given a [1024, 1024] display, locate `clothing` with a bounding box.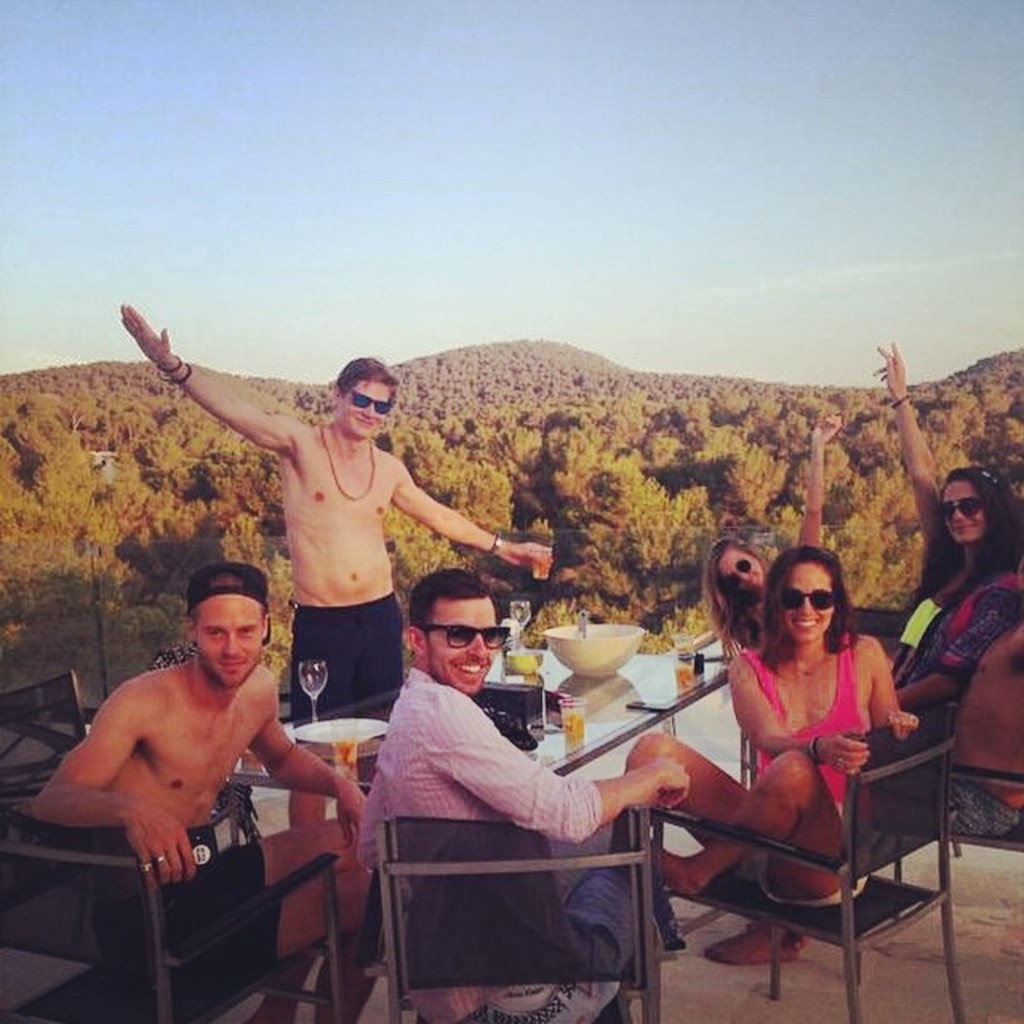
Located: (x1=739, y1=619, x2=878, y2=910).
